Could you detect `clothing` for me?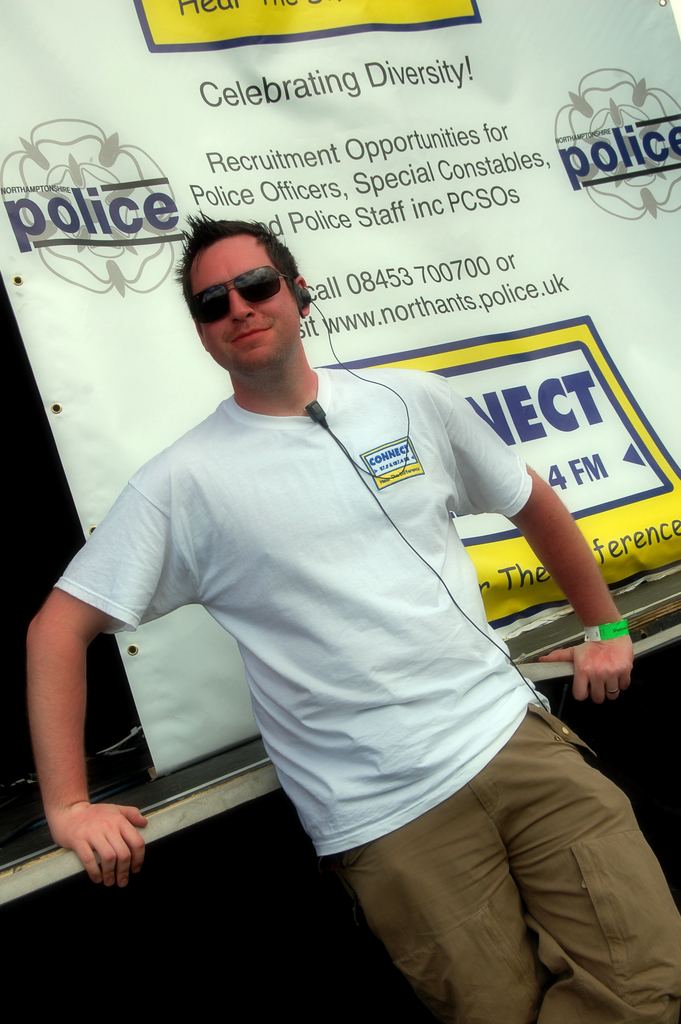
Detection result: <region>54, 369, 680, 1023</region>.
